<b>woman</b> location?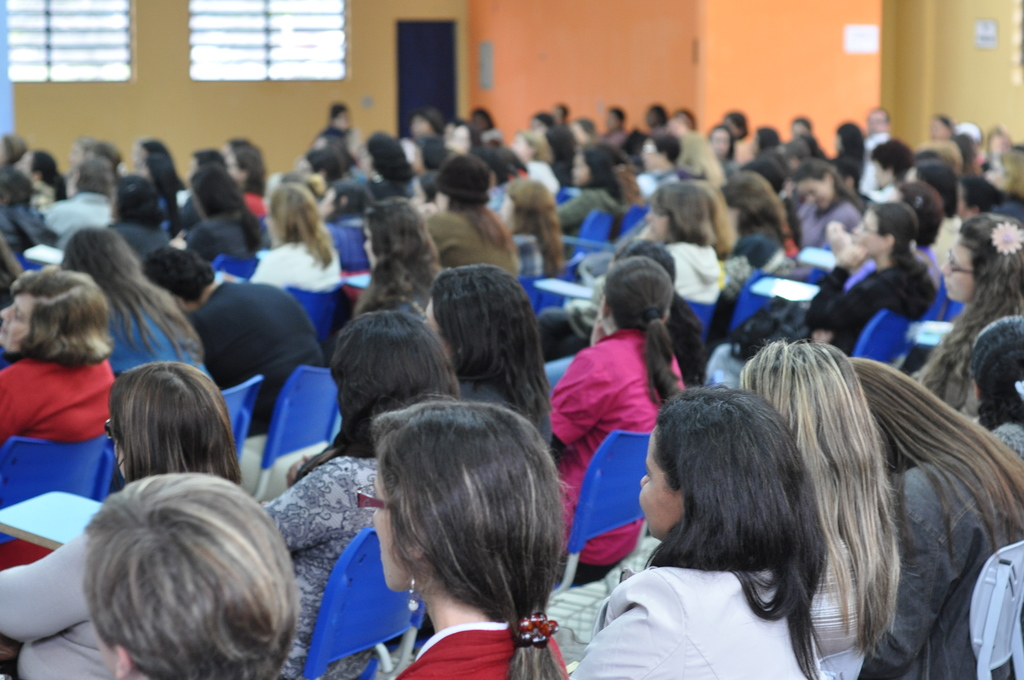
detection(535, 181, 723, 364)
